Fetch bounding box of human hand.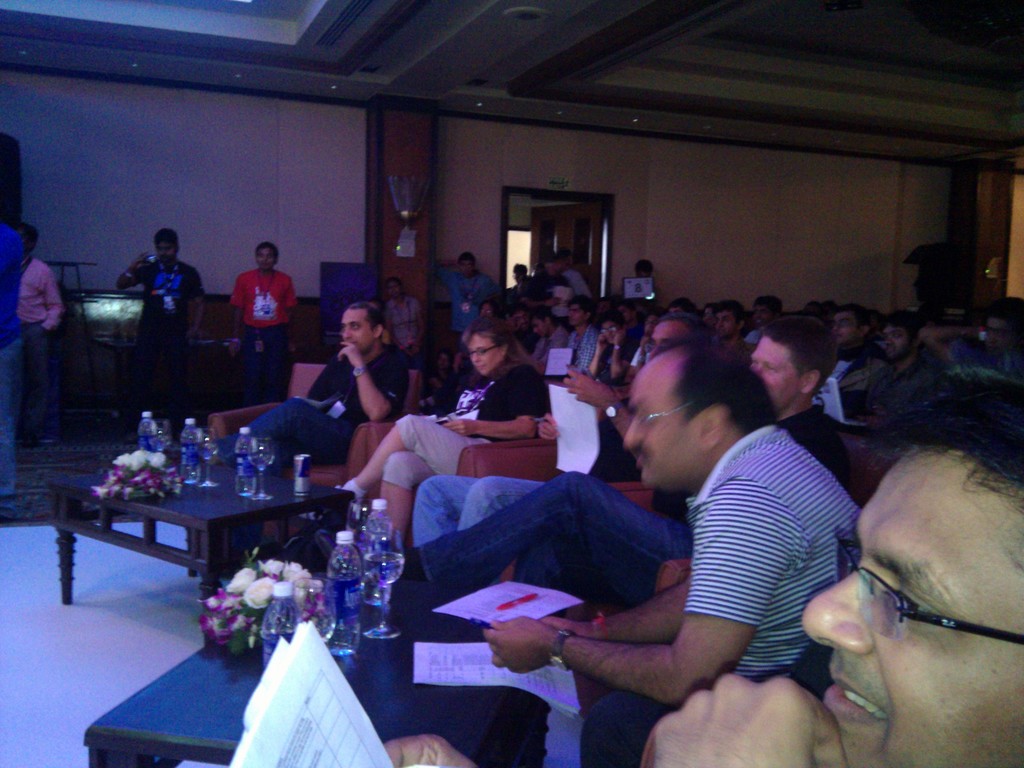
Bbox: [left=654, top=676, right=850, bottom=767].
